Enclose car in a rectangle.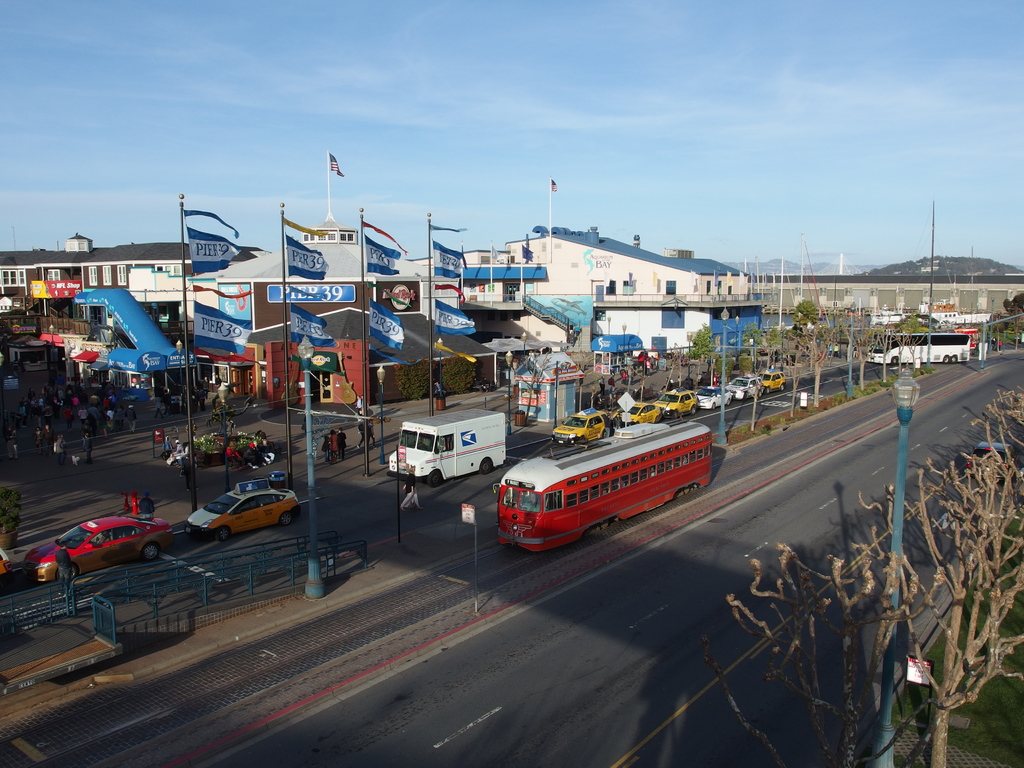
[x1=966, y1=442, x2=1014, y2=480].
